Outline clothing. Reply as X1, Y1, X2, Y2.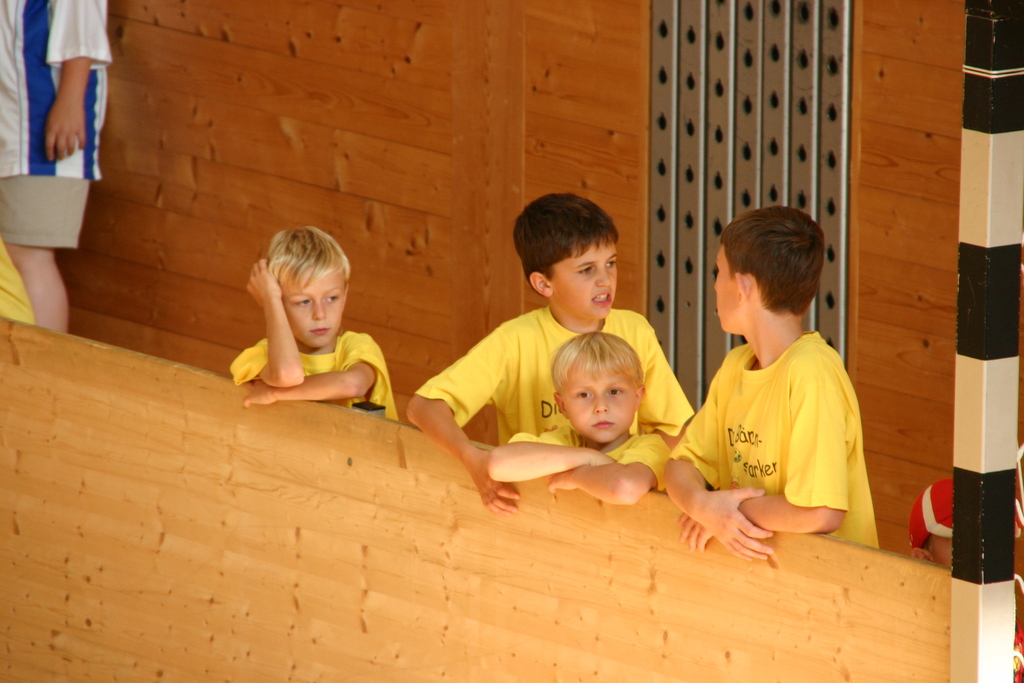
226, 330, 403, 416.
